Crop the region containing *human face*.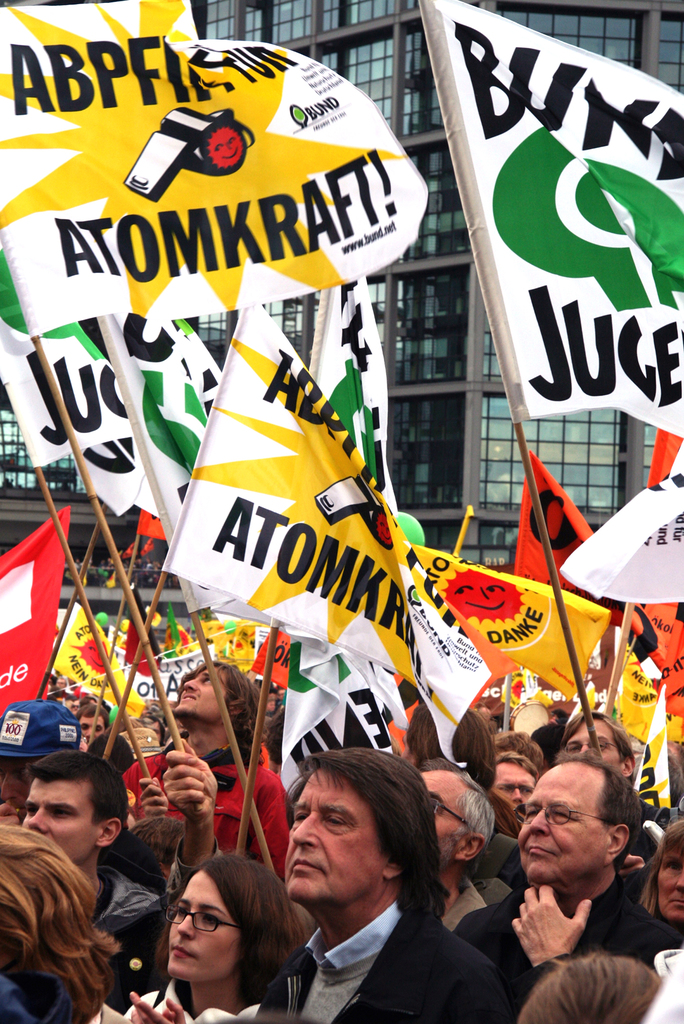
Crop region: bbox=[555, 708, 637, 785].
